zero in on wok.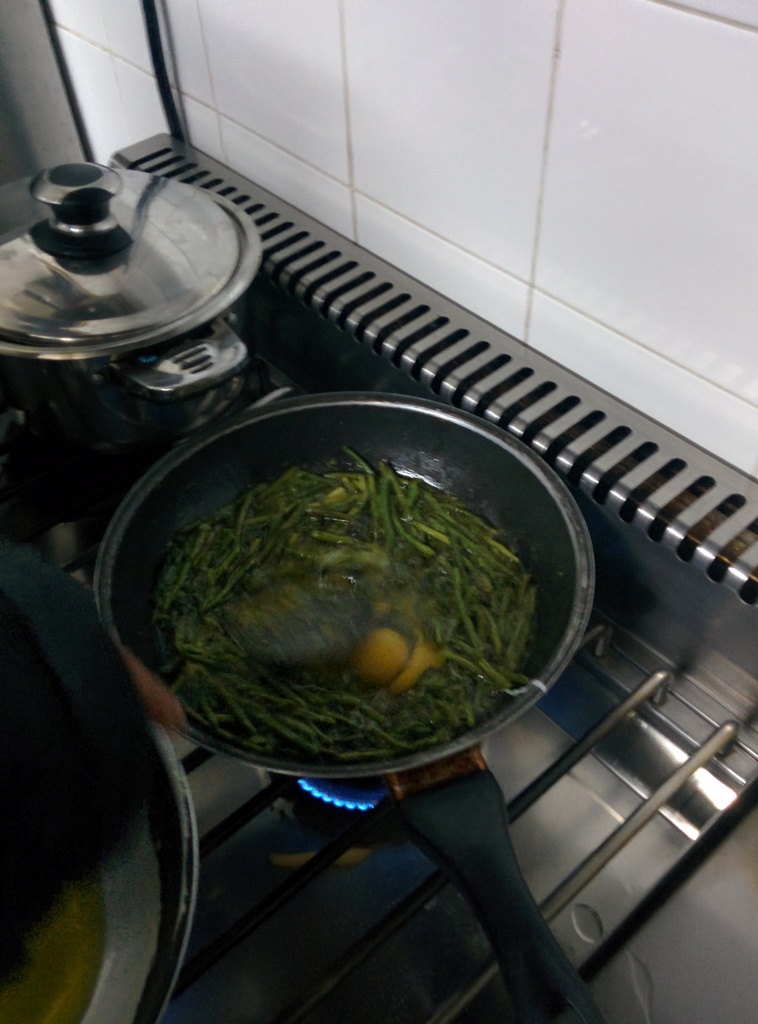
Zeroed in: bbox=(0, 140, 291, 430).
